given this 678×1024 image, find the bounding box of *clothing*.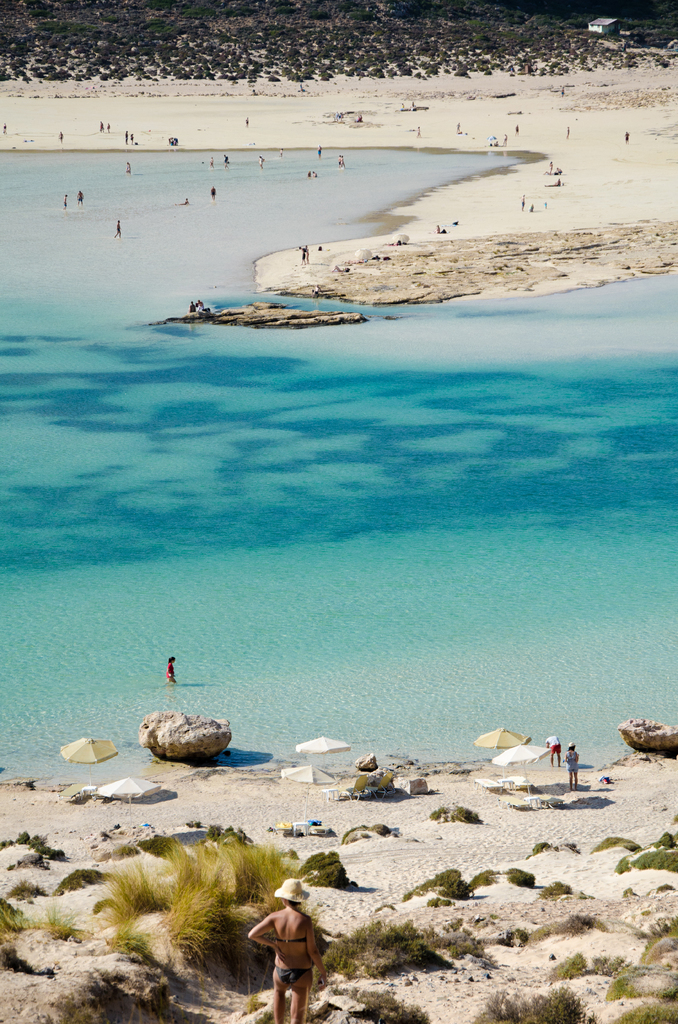
x1=162, y1=657, x2=176, y2=681.
